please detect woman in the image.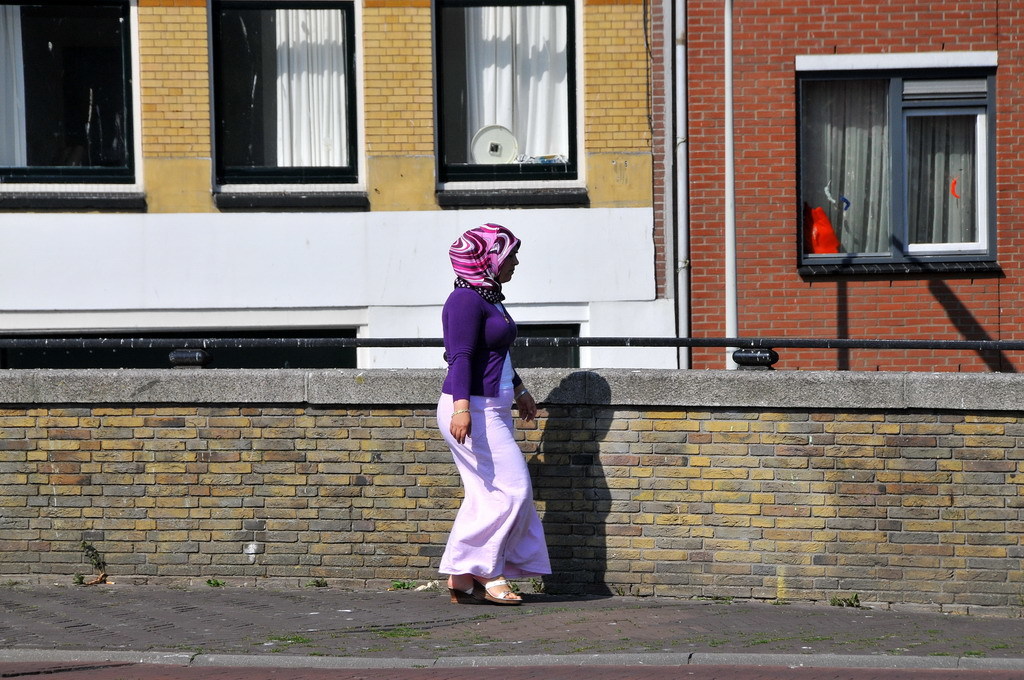
BBox(429, 215, 552, 609).
